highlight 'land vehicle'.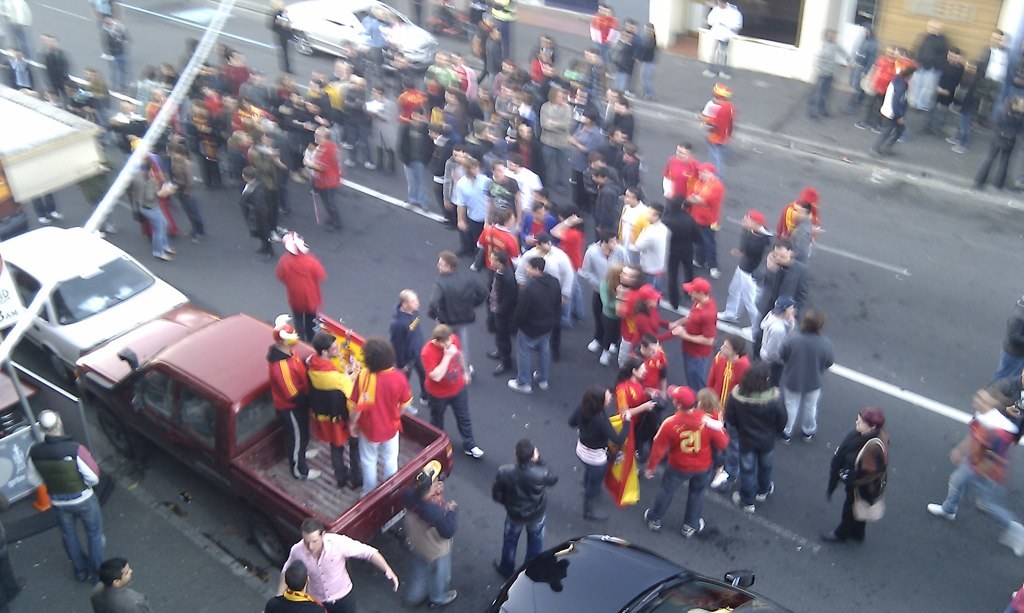
Highlighted region: box=[54, 253, 481, 550].
